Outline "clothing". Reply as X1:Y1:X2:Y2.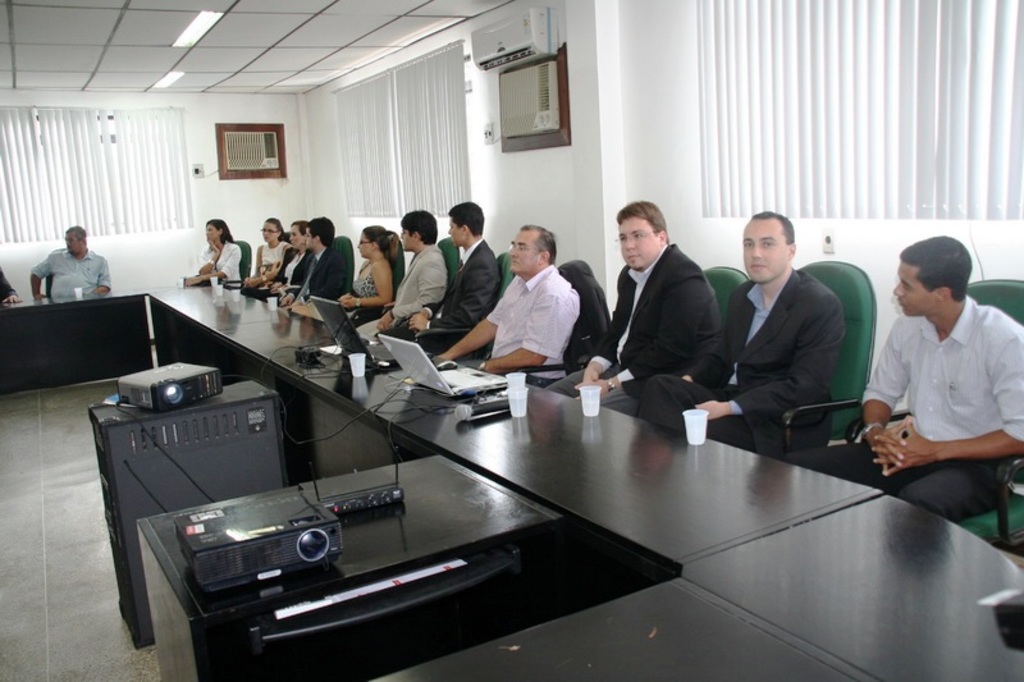
856:270:1011:521.
